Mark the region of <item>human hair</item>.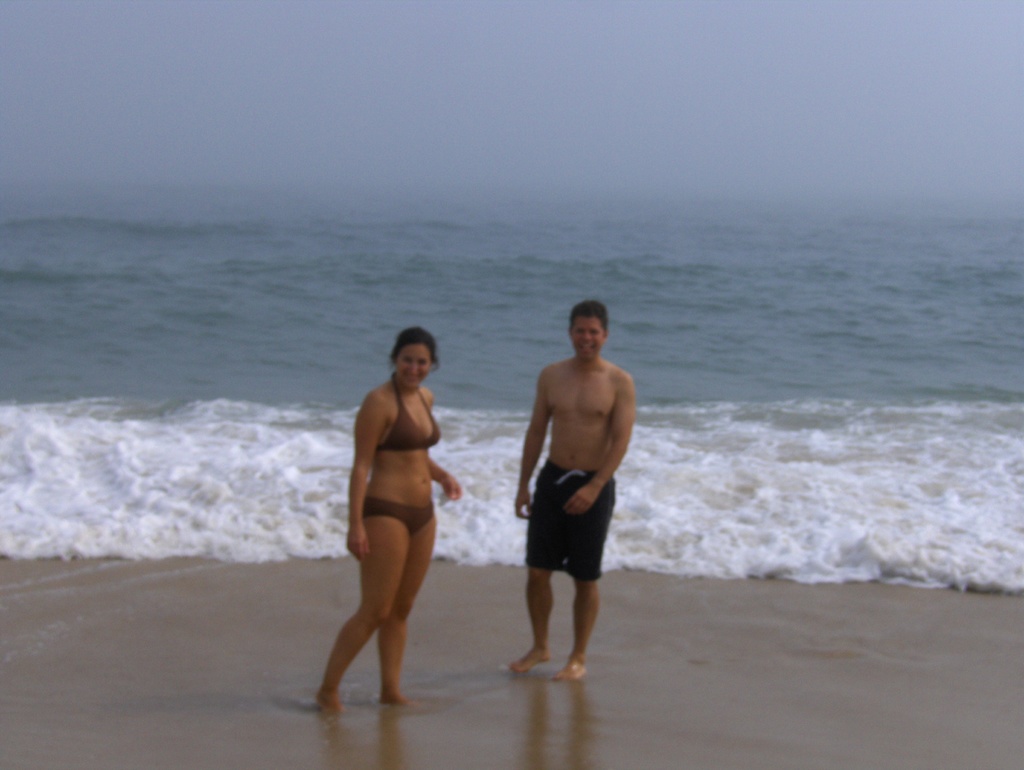
Region: BBox(564, 296, 605, 320).
